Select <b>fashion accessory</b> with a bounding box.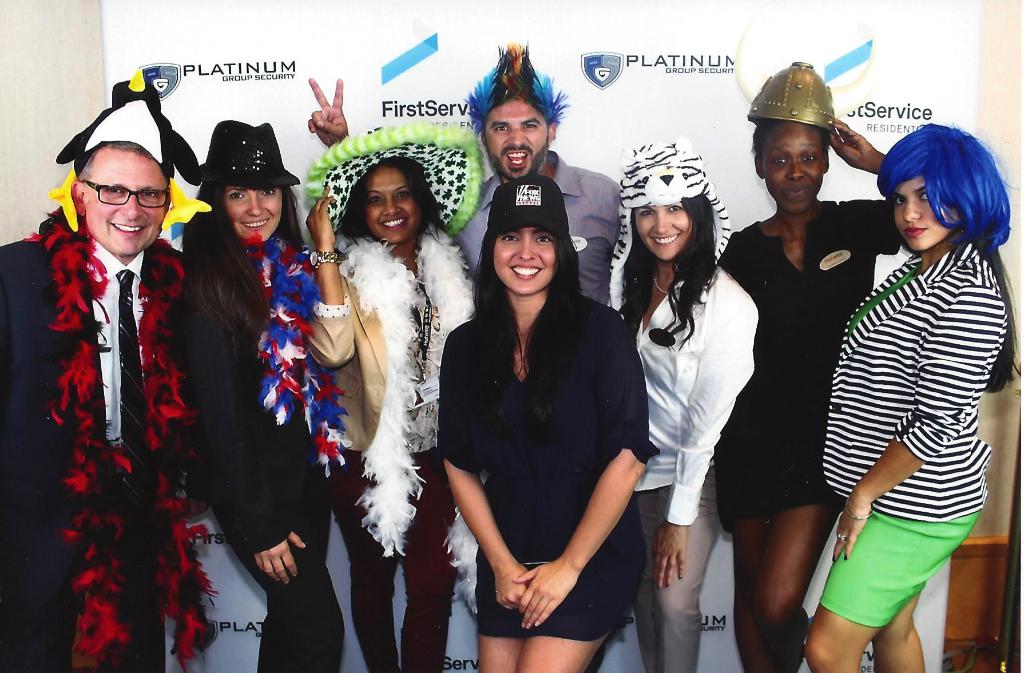
pyautogui.locateOnScreen(607, 136, 729, 312).
